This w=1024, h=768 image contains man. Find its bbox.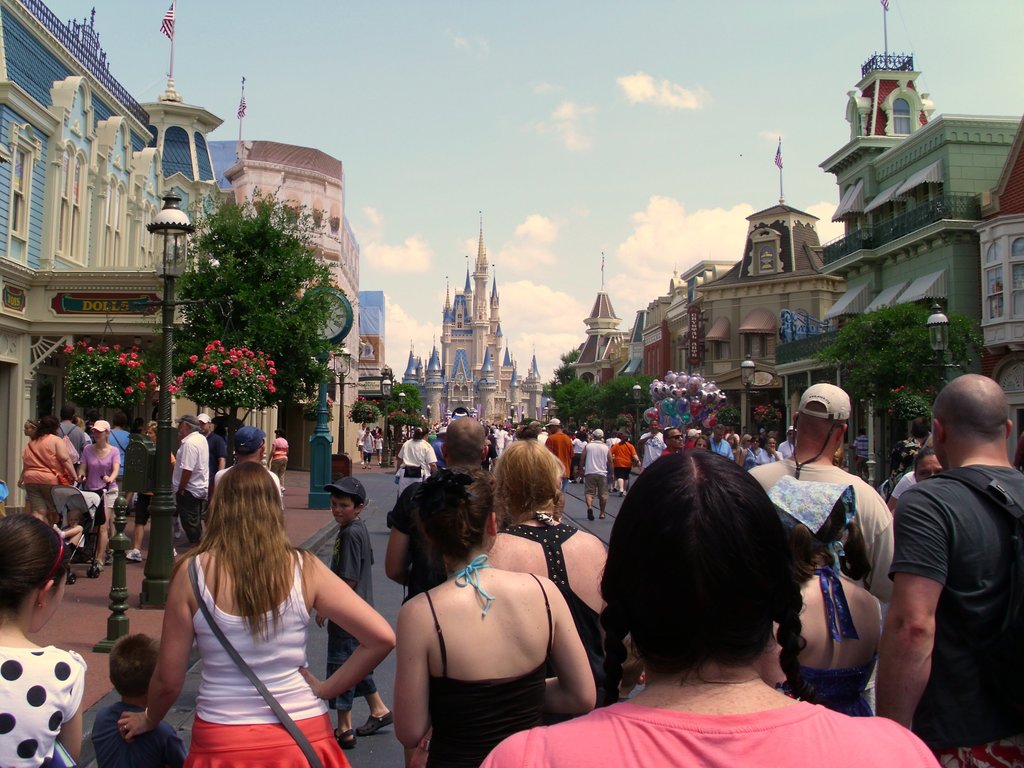
left=174, top=414, right=211, bottom=541.
